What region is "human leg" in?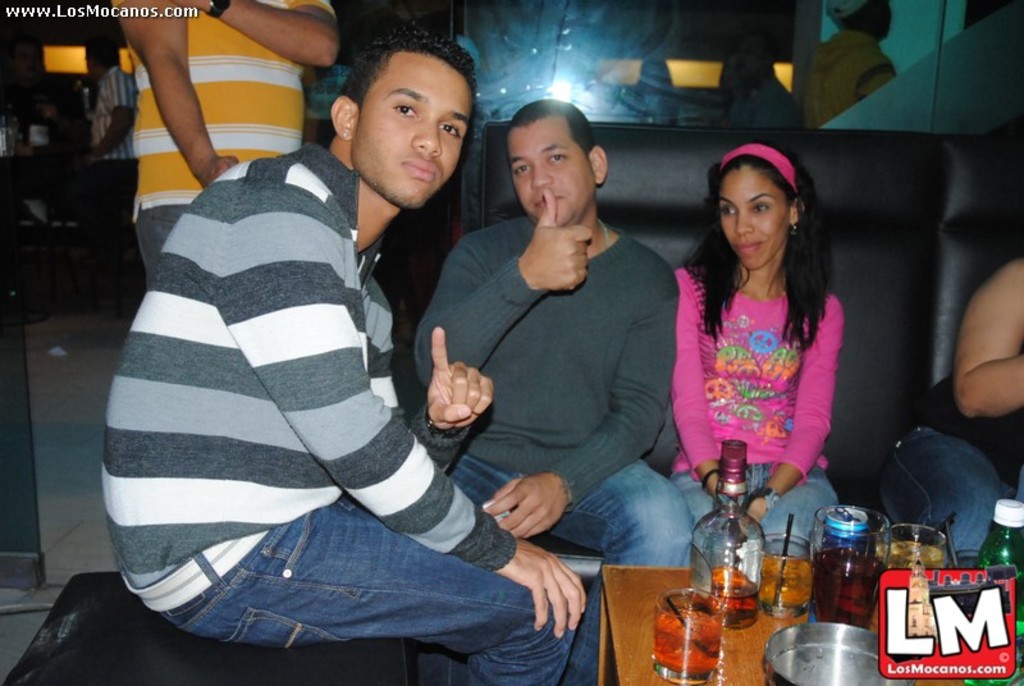
<box>742,466,817,568</box>.
